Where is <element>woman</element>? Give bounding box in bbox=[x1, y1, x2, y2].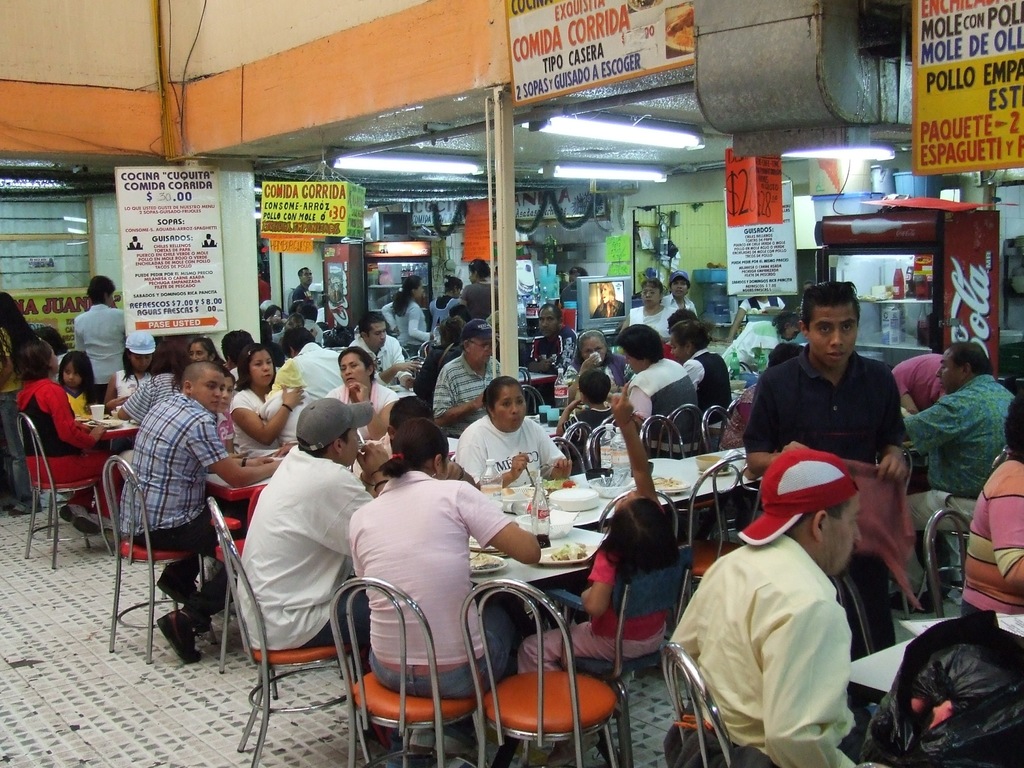
bbox=[385, 276, 432, 346].
